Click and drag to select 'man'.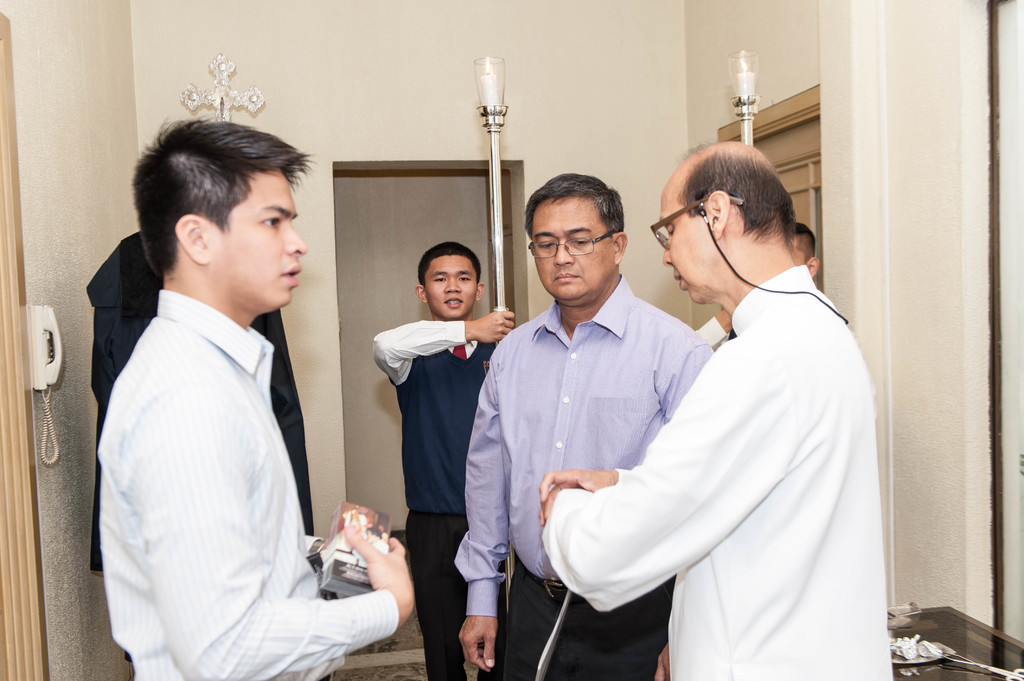
Selection: 93 115 414 680.
